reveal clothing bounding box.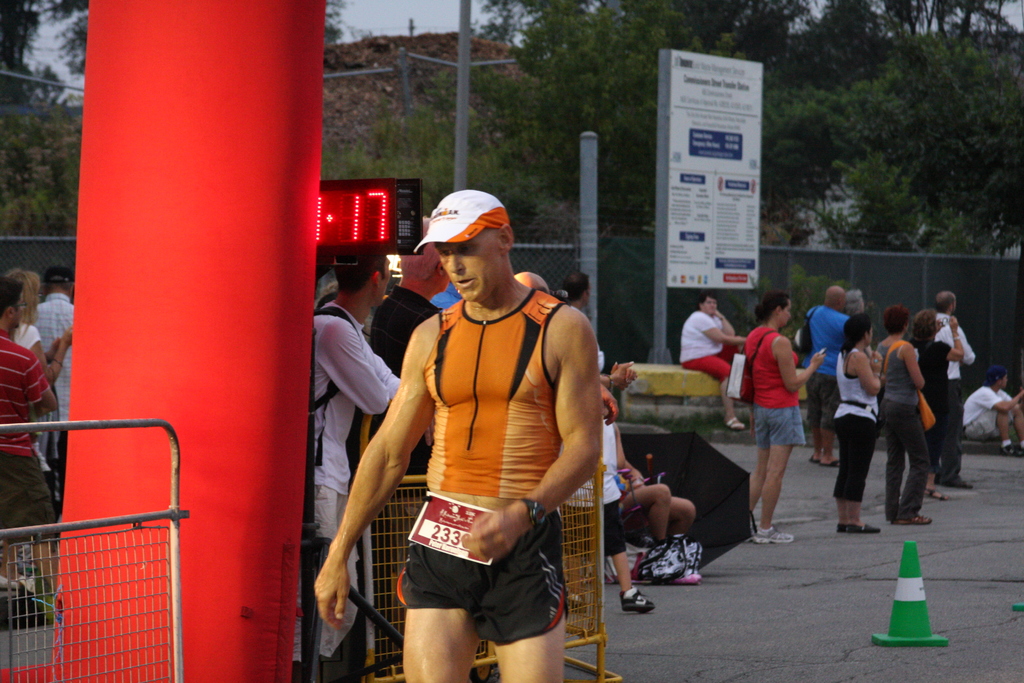
Revealed: bbox=(25, 295, 75, 529).
